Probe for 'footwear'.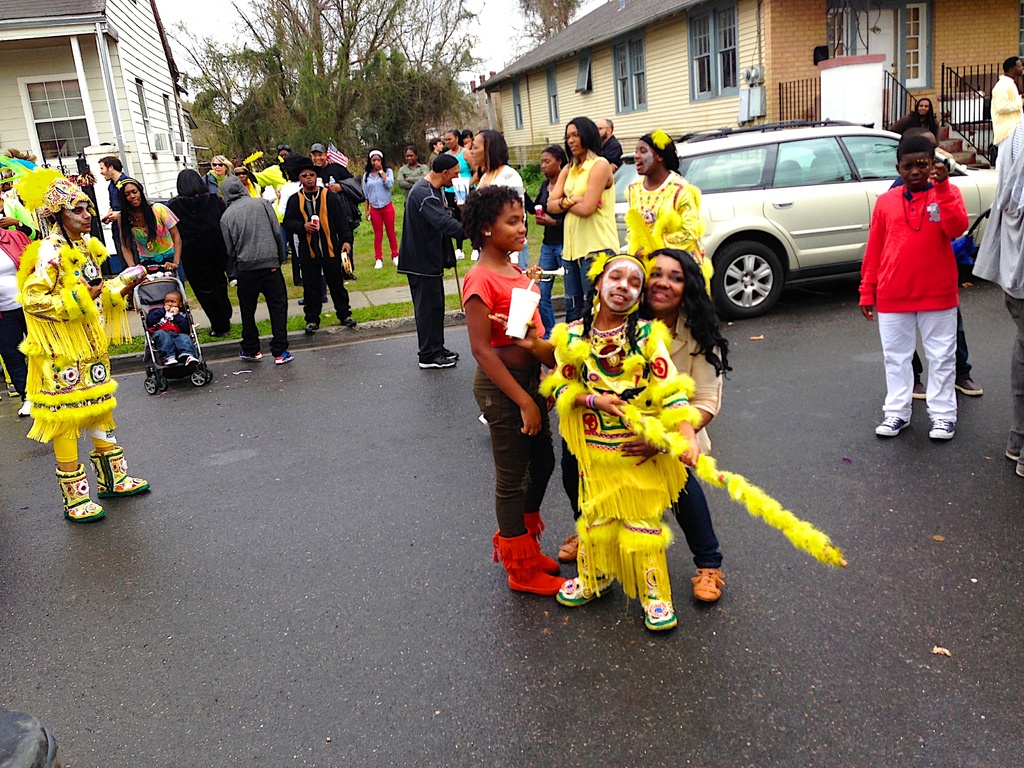
Probe result: crop(277, 352, 292, 365).
